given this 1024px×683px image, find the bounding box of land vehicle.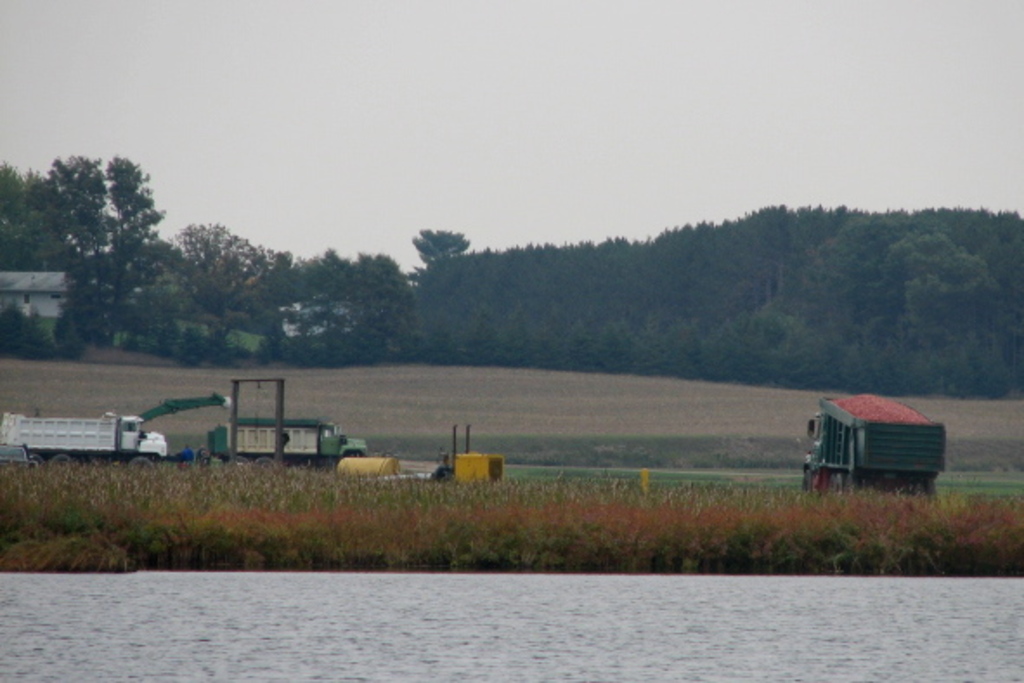
(799, 399, 958, 503).
